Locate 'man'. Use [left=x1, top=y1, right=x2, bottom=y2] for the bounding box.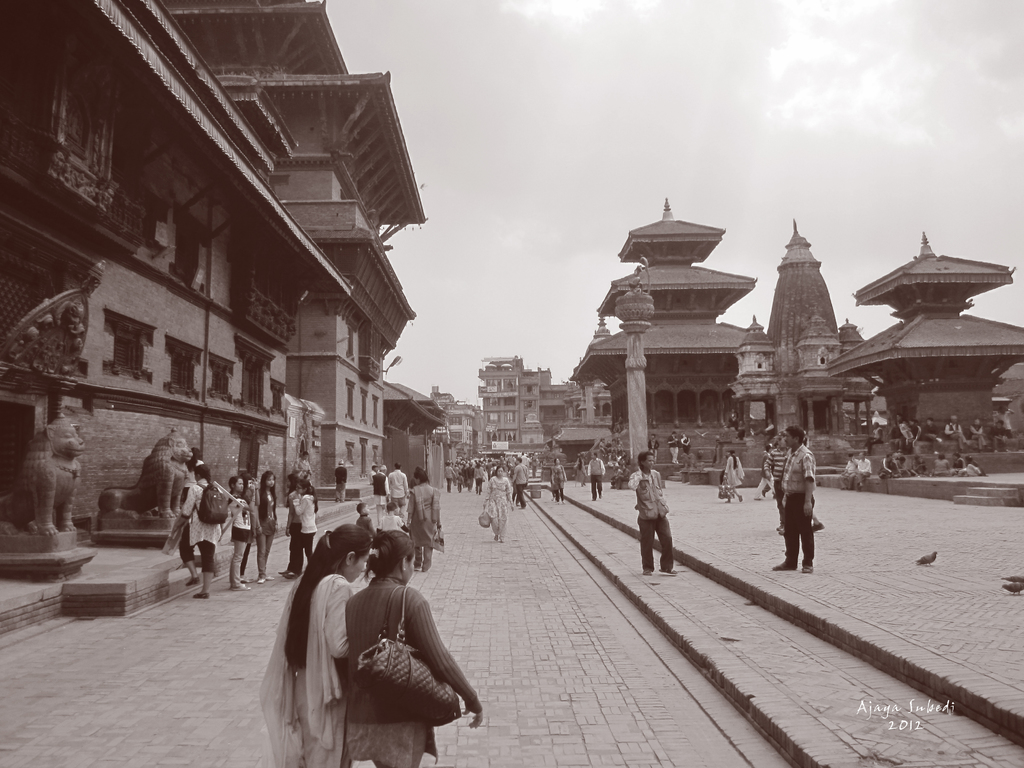
[left=993, top=402, right=1014, bottom=438].
